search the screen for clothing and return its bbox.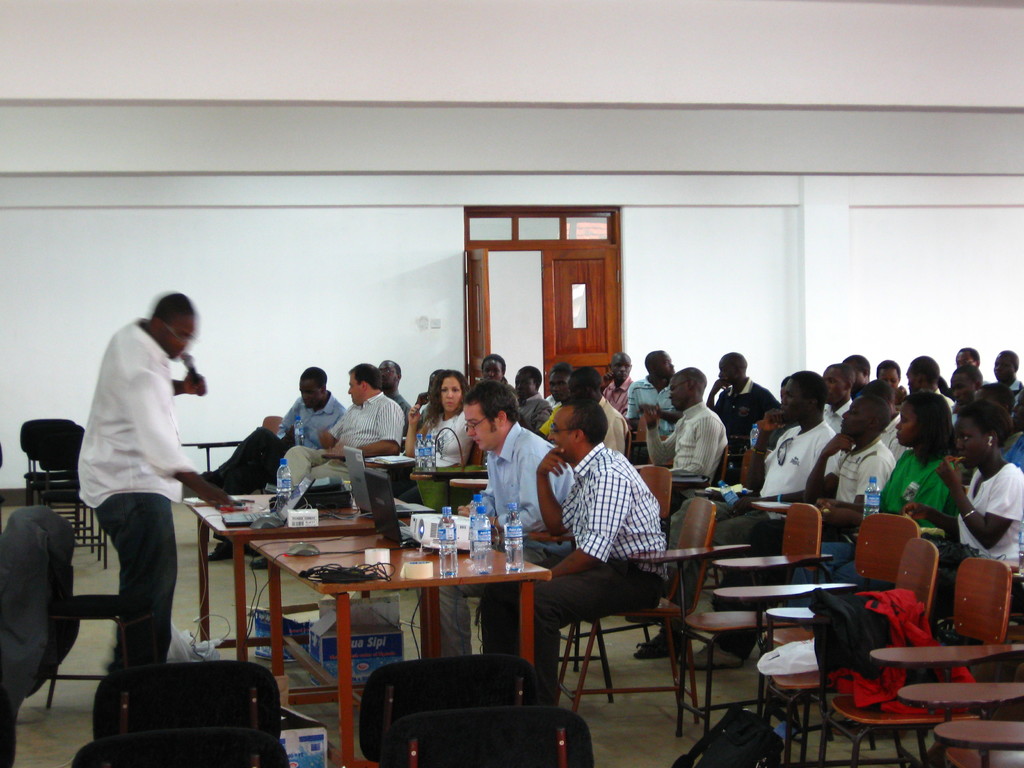
Found: x1=602 y1=378 x2=632 y2=414.
